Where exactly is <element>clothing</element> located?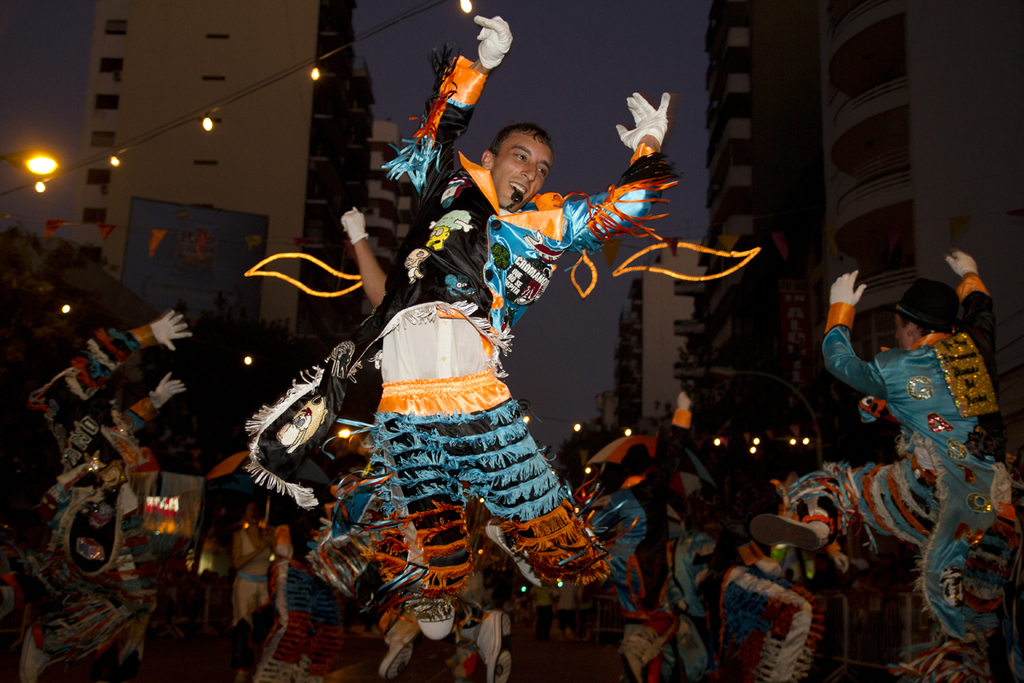
Its bounding box is (244, 342, 396, 682).
